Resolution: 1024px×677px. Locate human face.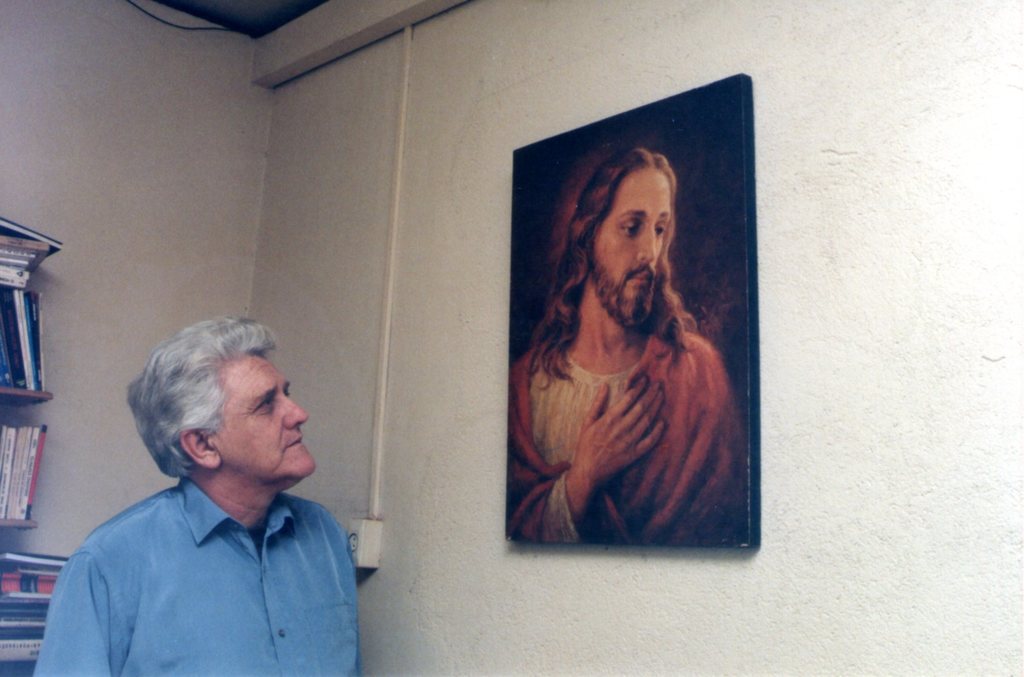
bbox=(216, 358, 317, 478).
